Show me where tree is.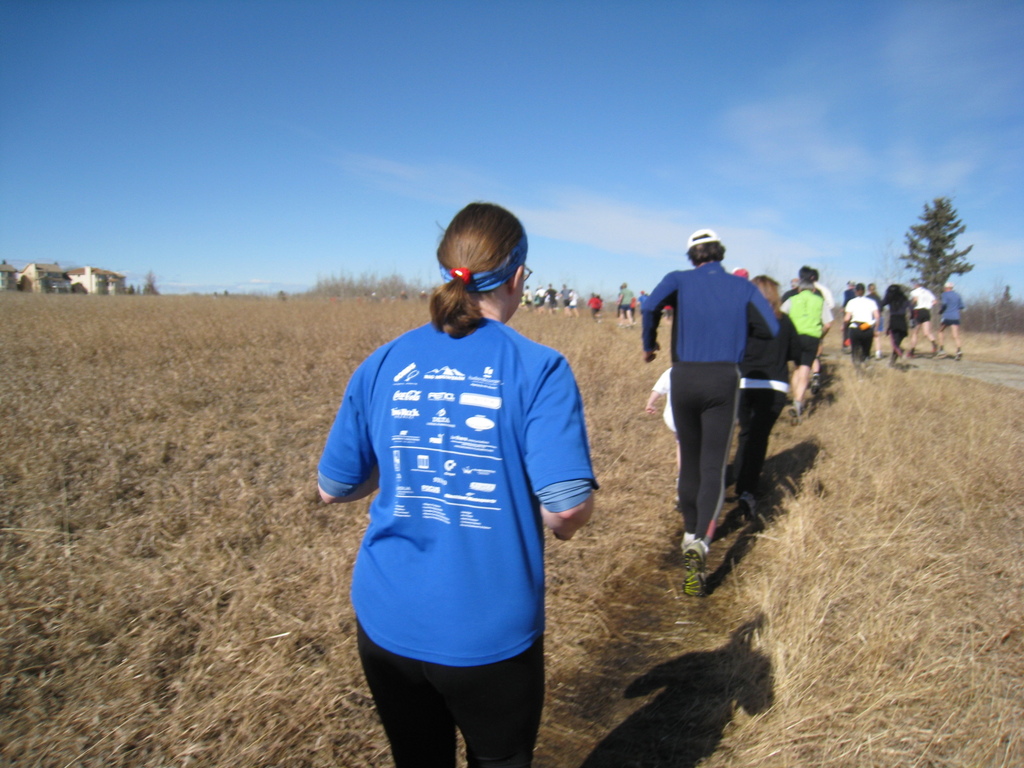
tree is at <bbox>907, 184, 991, 303</bbox>.
